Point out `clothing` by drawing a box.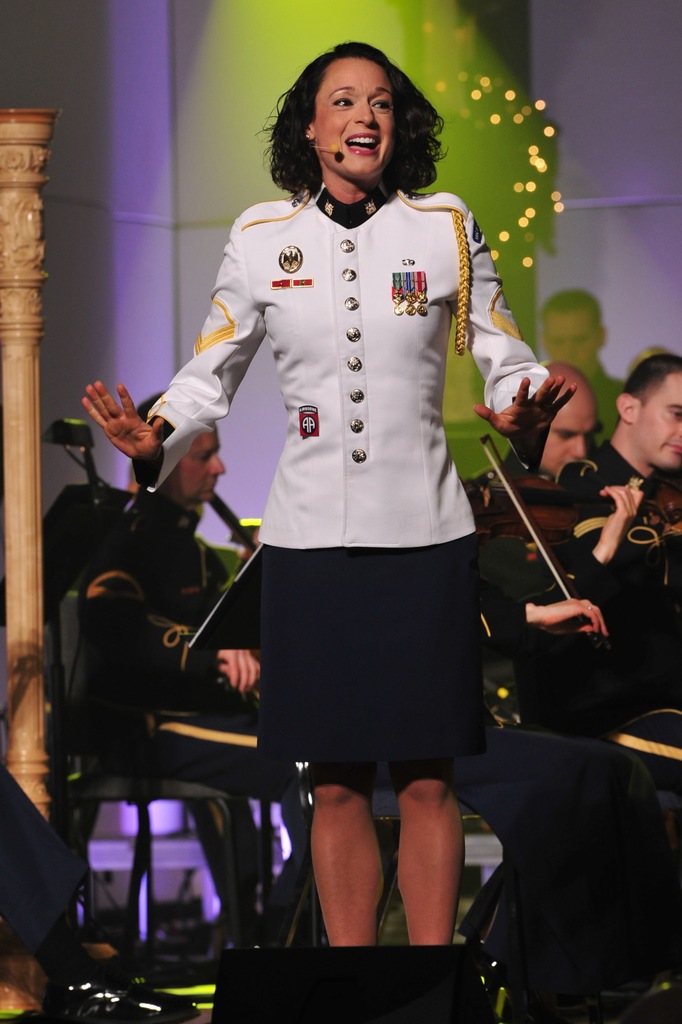
pyautogui.locateOnScreen(183, 146, 530, 788).
